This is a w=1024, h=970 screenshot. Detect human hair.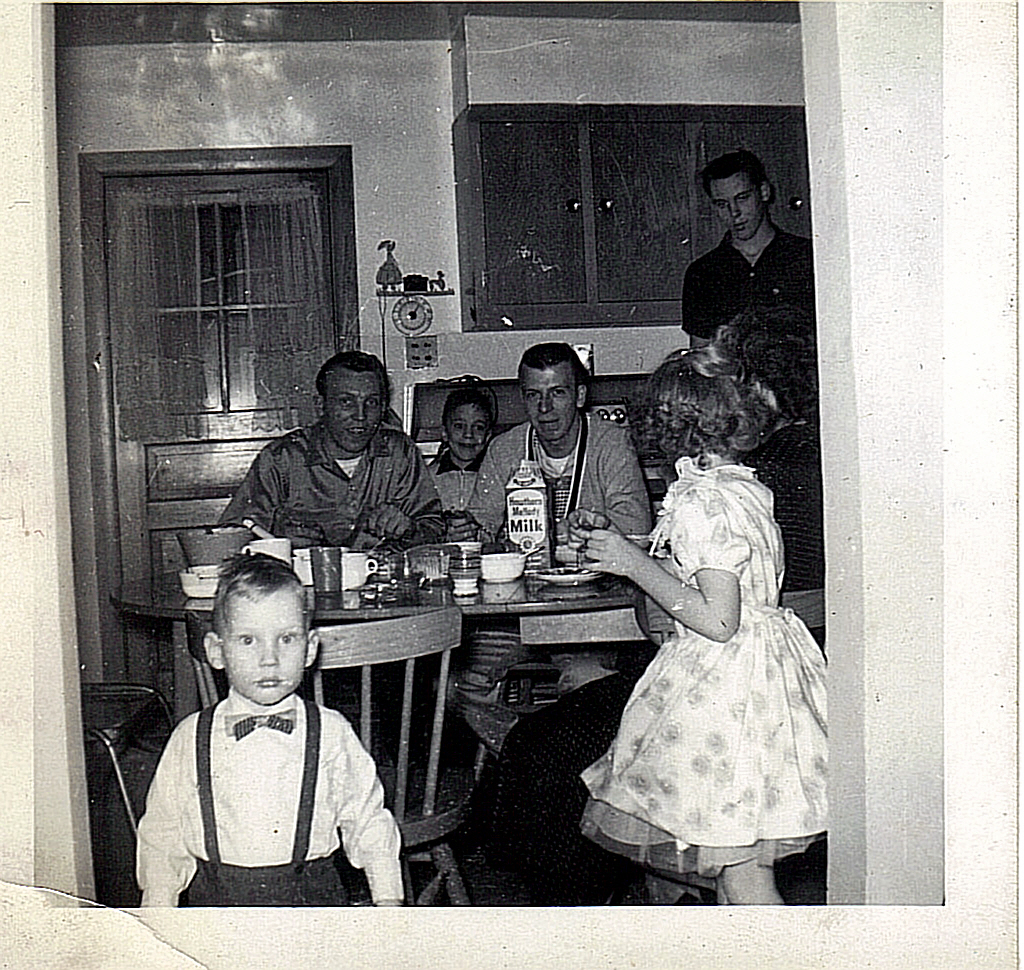
bbox(315, 349, 390, 413).
